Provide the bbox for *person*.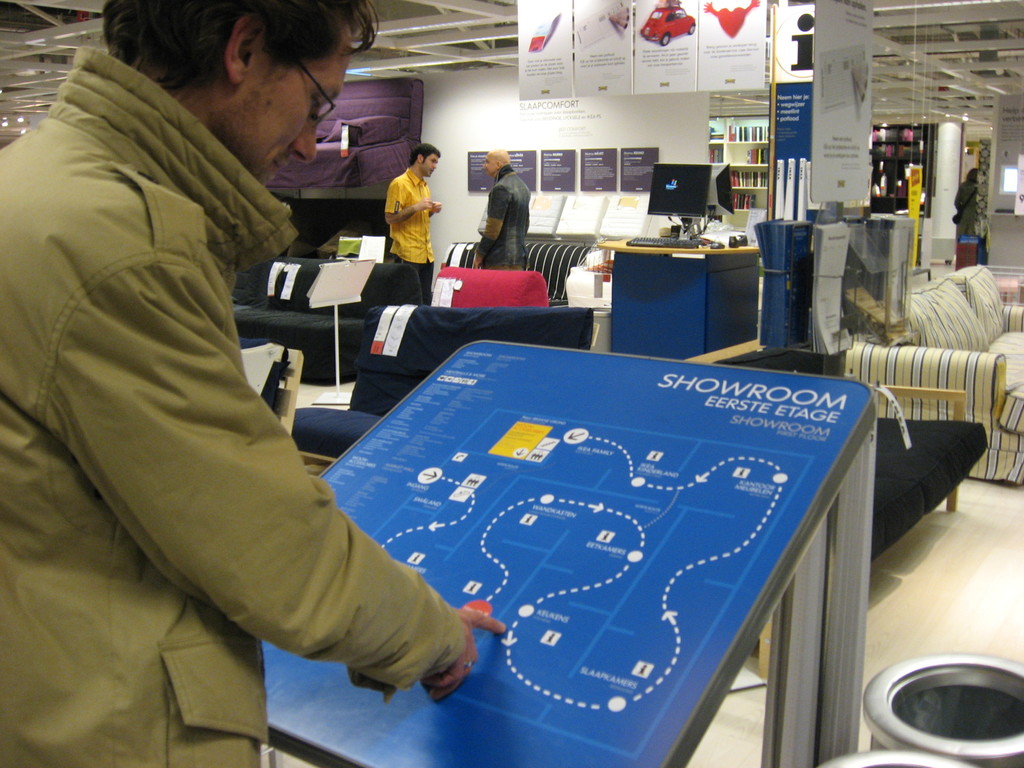
rect(385, 143, 444, 306).
